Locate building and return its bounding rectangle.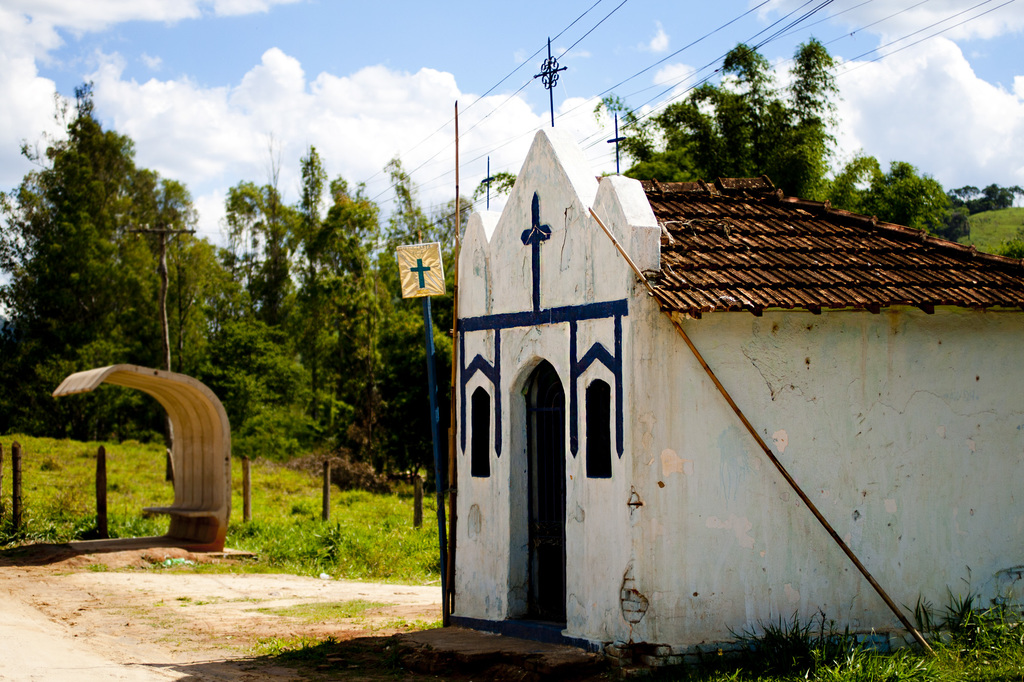
(451,122,1023,650).
